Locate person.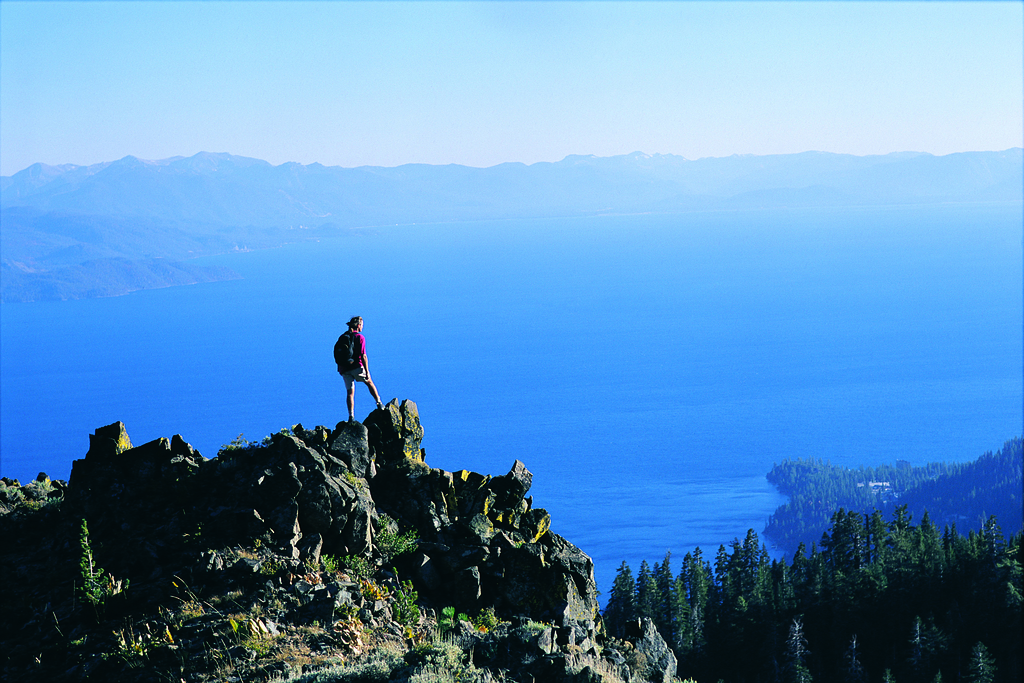
Bounding box: x1=334, y1=316, x2=383, y2=423.
